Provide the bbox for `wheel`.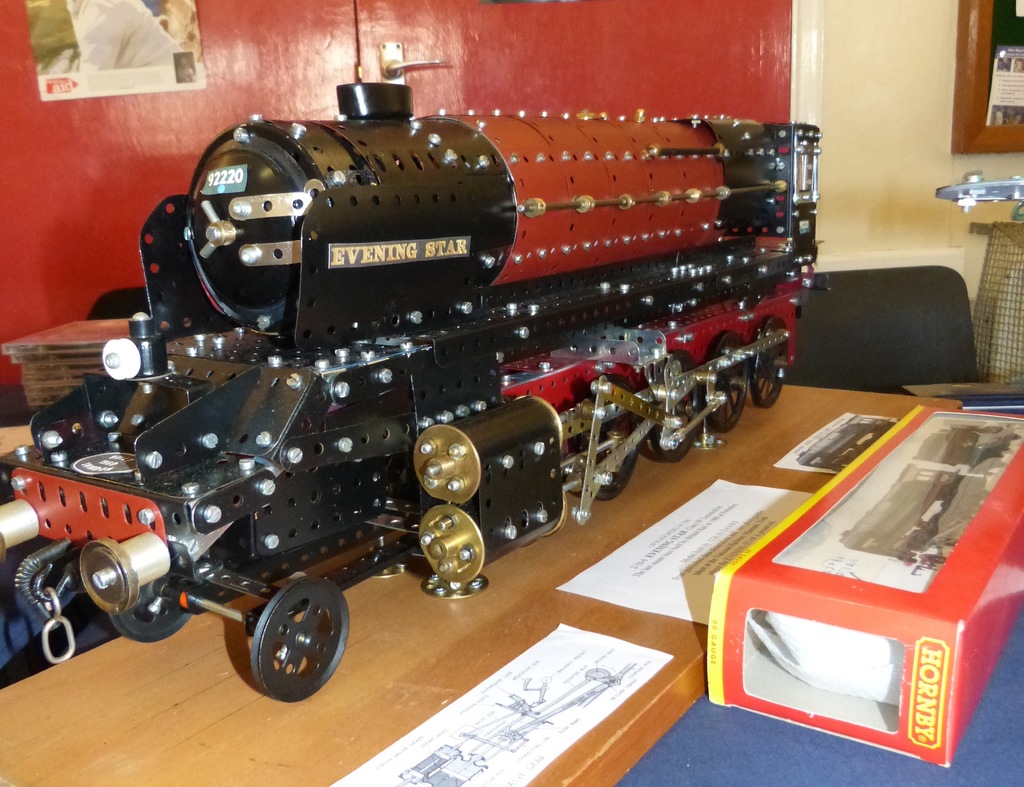
(109,555,198,640).
